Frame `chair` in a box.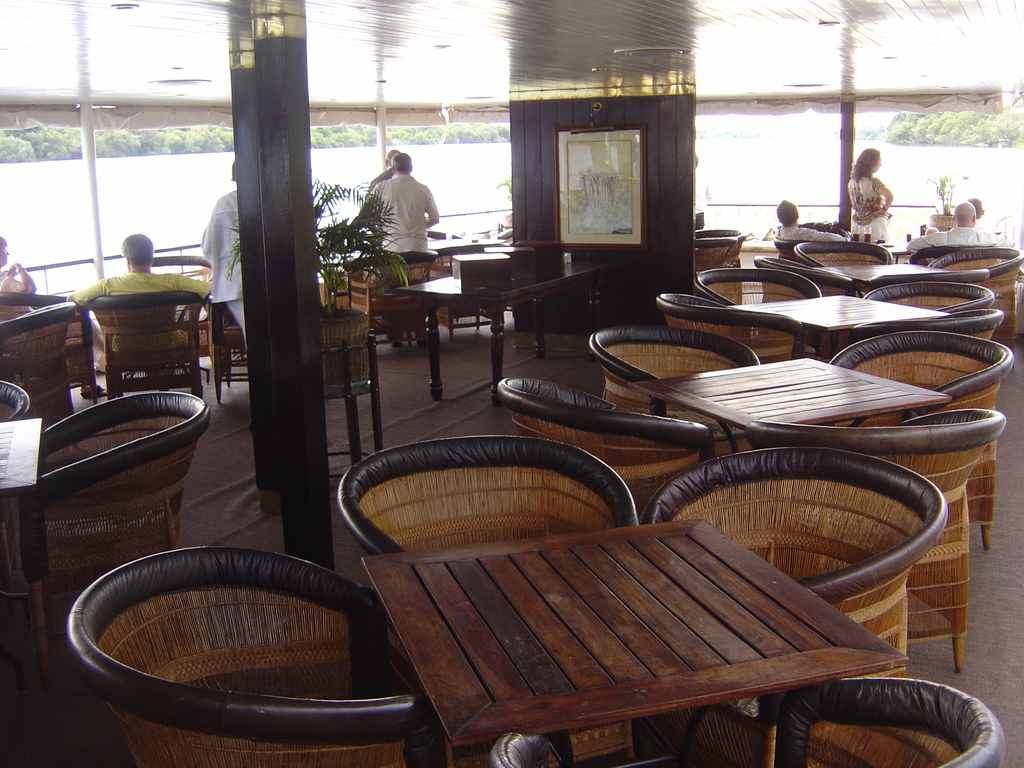
detection(646, 444, 948, 677).
